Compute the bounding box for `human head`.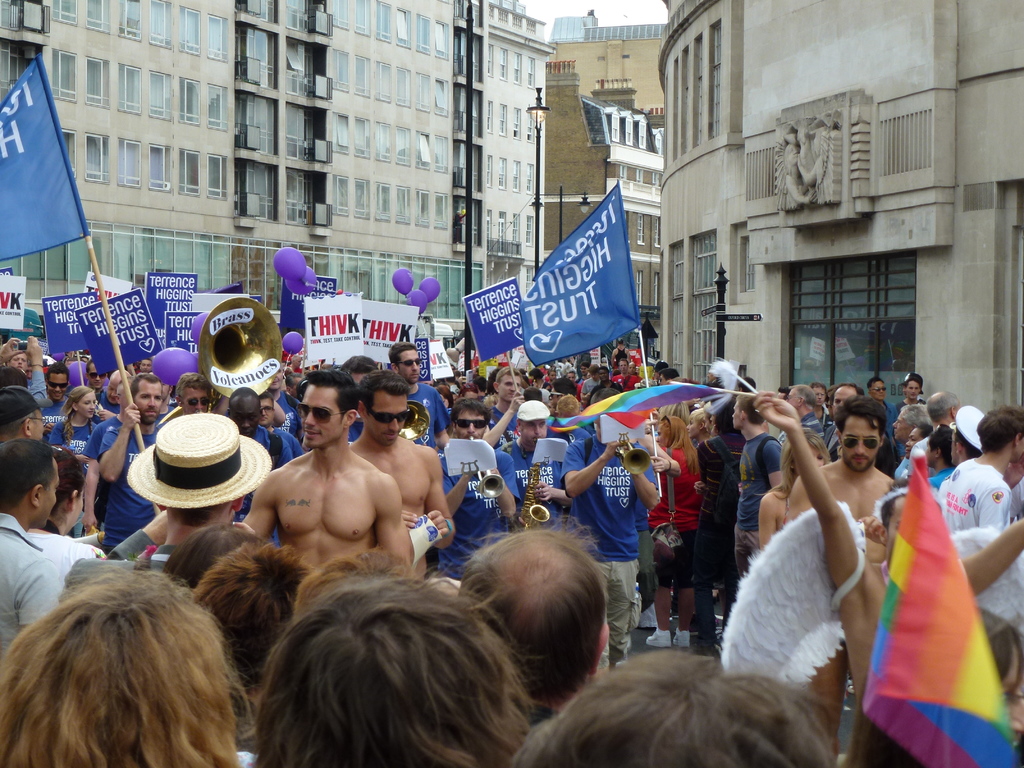
locate(656, 413, 685, 447).
